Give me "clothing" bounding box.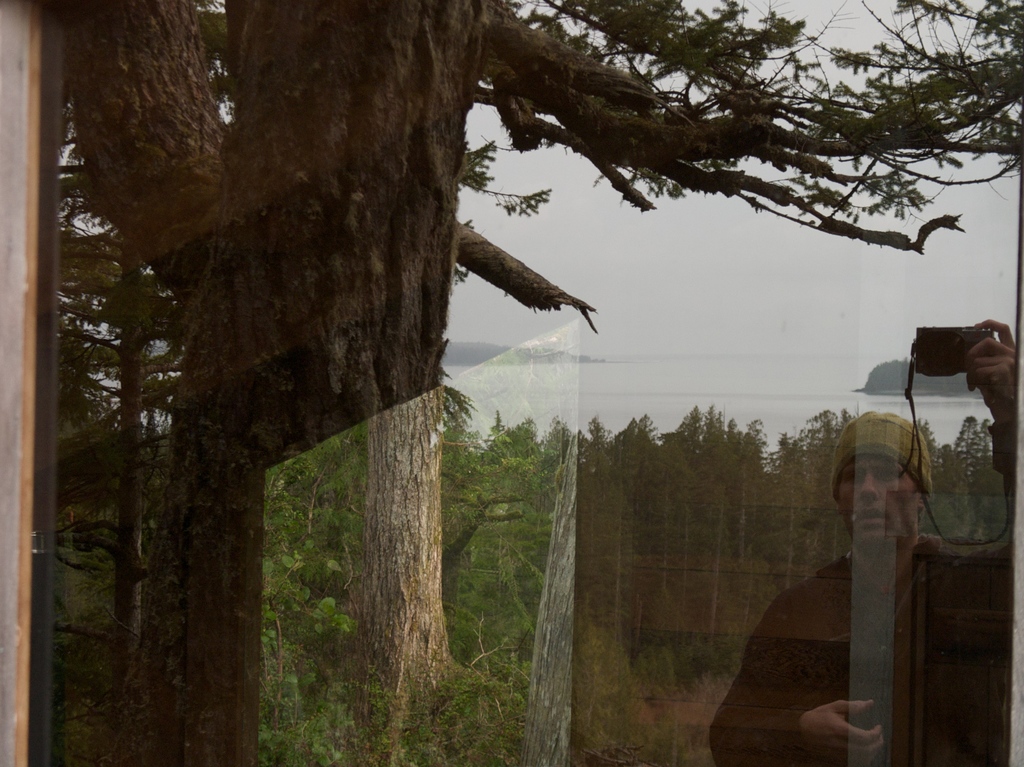
box=[709, 400, 1023, 766].
